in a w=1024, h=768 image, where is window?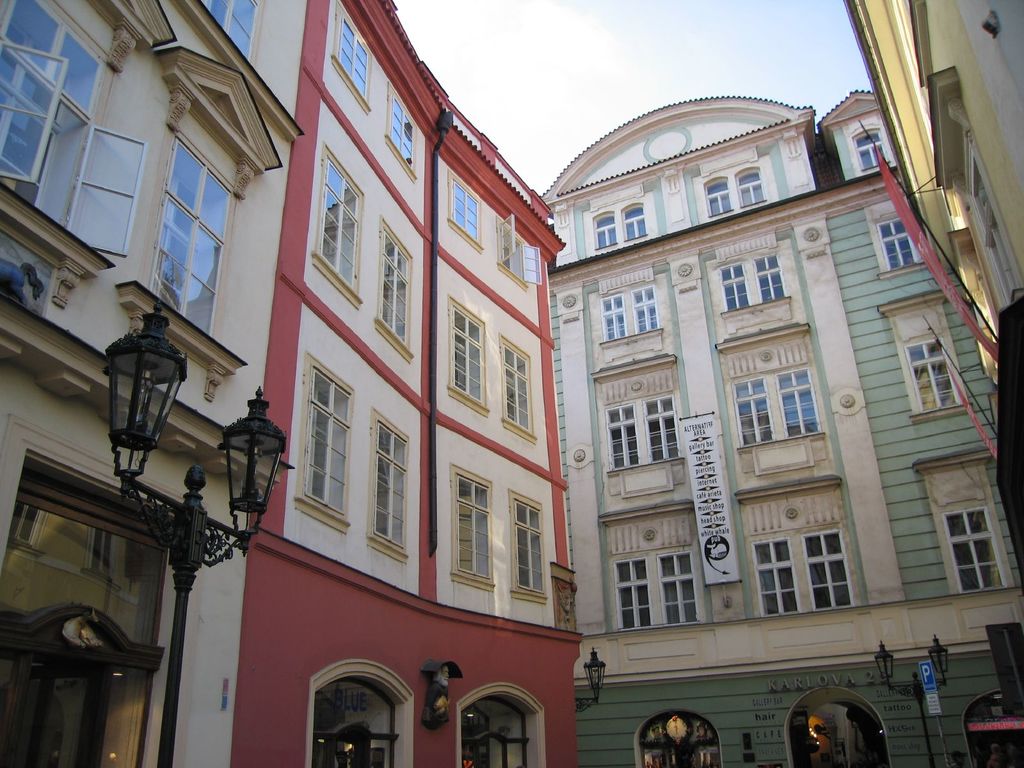
313 150 369 314.
